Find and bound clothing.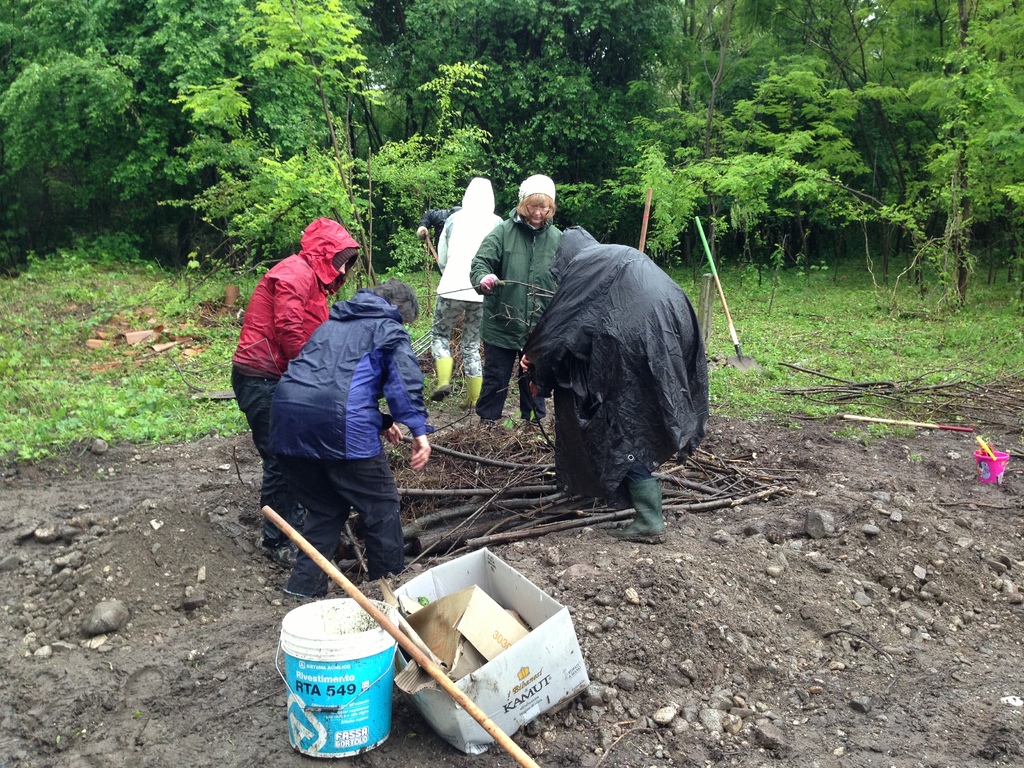
Bound: [229, 218, 358, 540].
